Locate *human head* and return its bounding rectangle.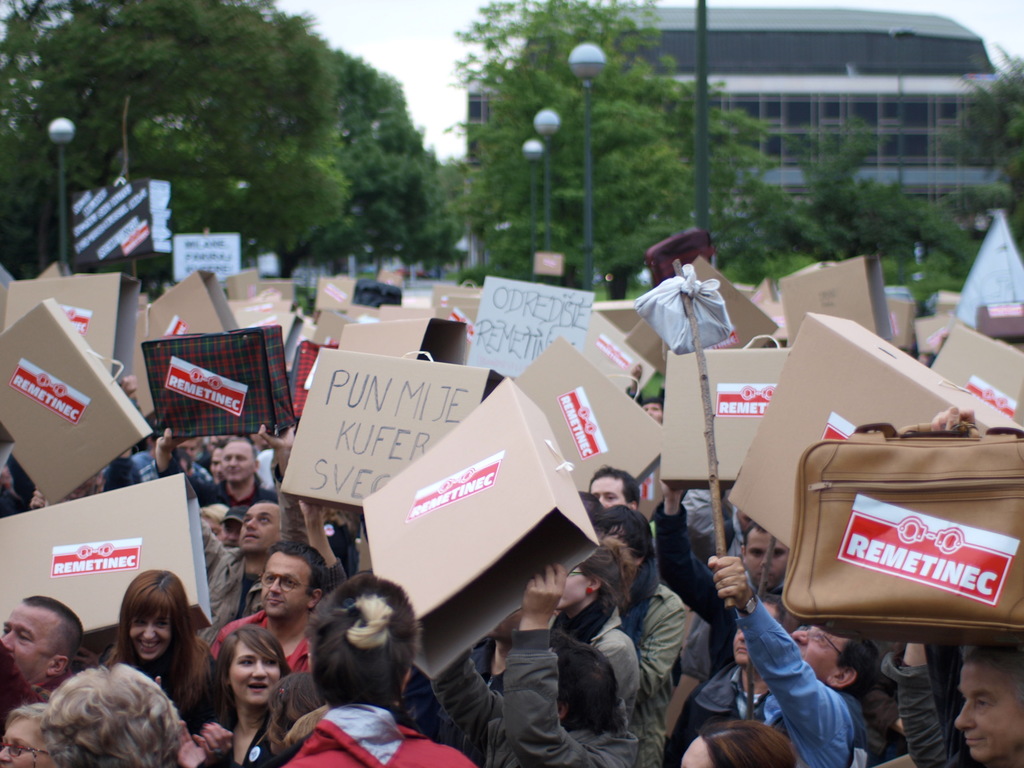
(left=298, top=595, right=411, bottom=700).
